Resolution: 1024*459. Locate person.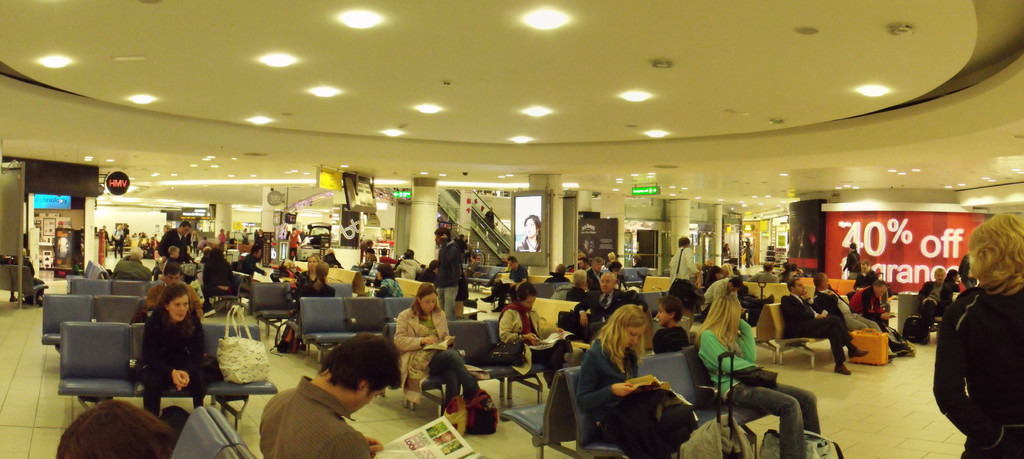
BBox(516, 214, 539, 252).
